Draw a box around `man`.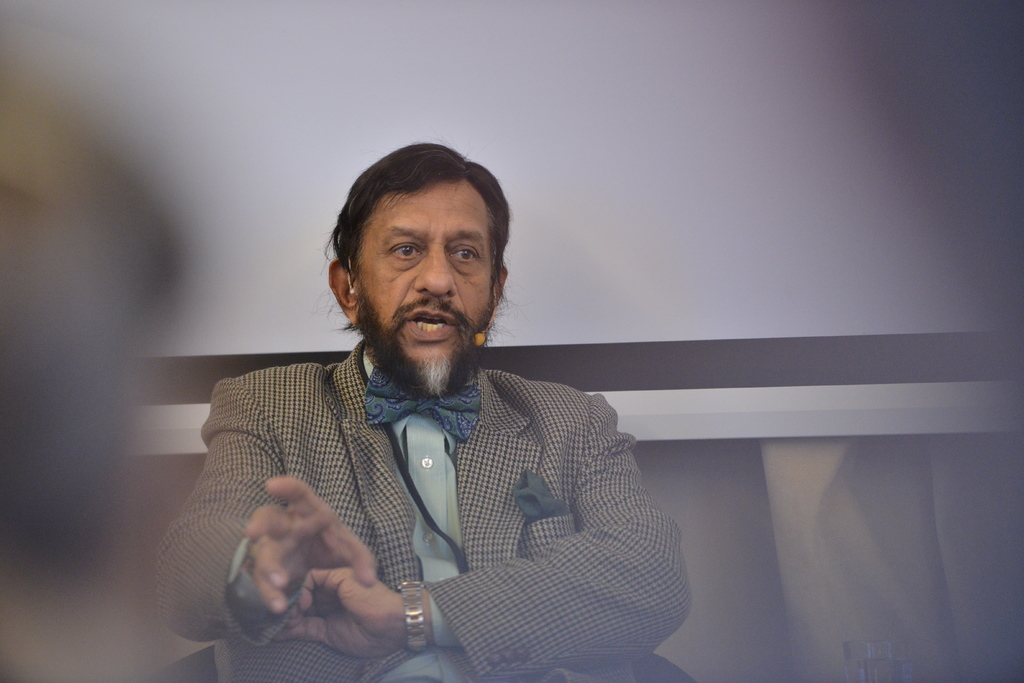
select_region(164, 148, 709, 668).
